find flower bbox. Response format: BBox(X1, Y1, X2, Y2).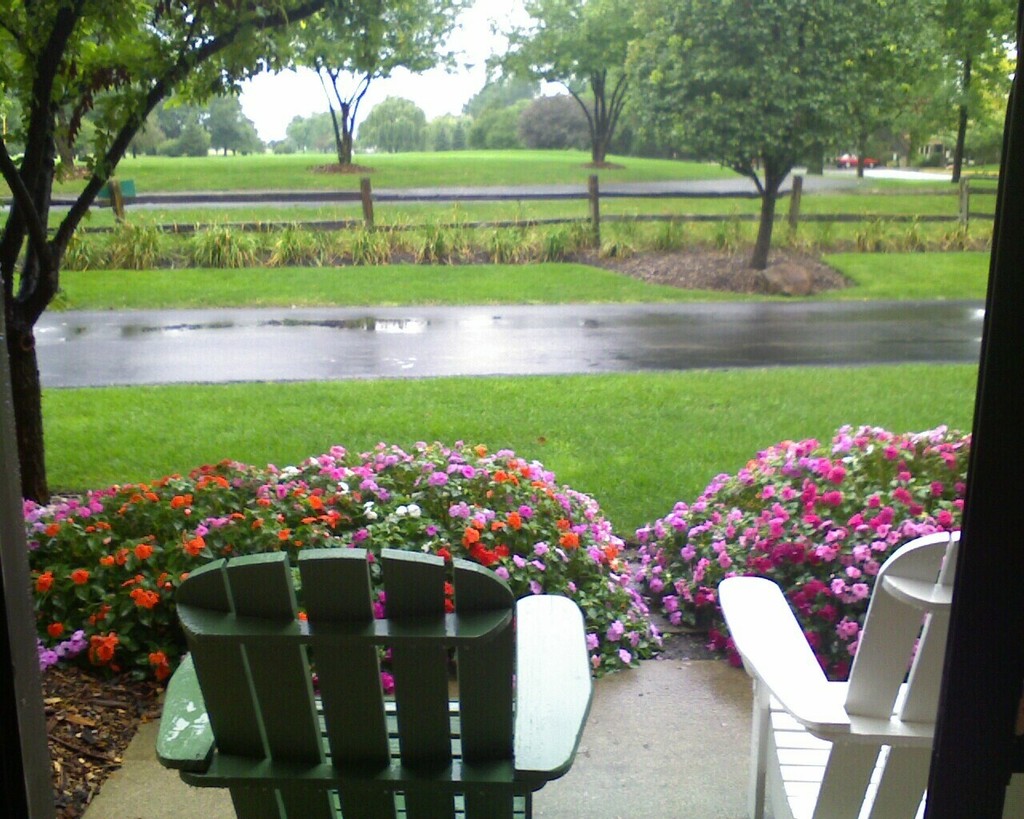
BBox(766, 525, 786, 542).
